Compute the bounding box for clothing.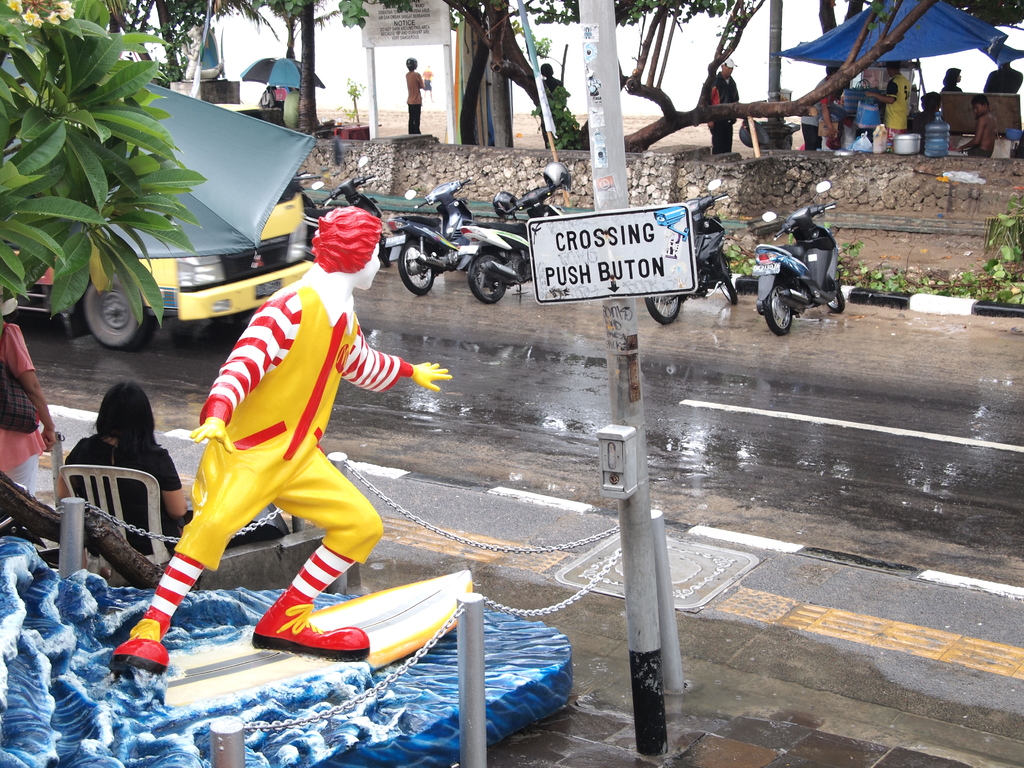
pyautogui.locateOnScreen(3, 319, 54, 506).
